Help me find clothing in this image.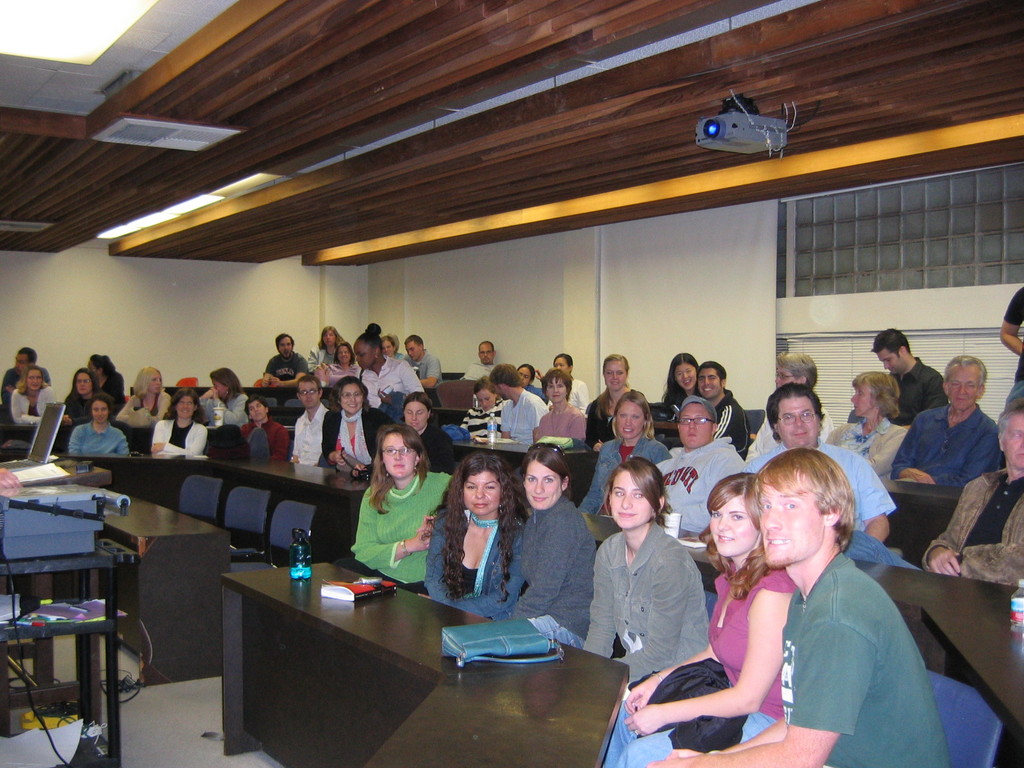
Found it: (x1=1, y1=367, x2=51, y2=404).
